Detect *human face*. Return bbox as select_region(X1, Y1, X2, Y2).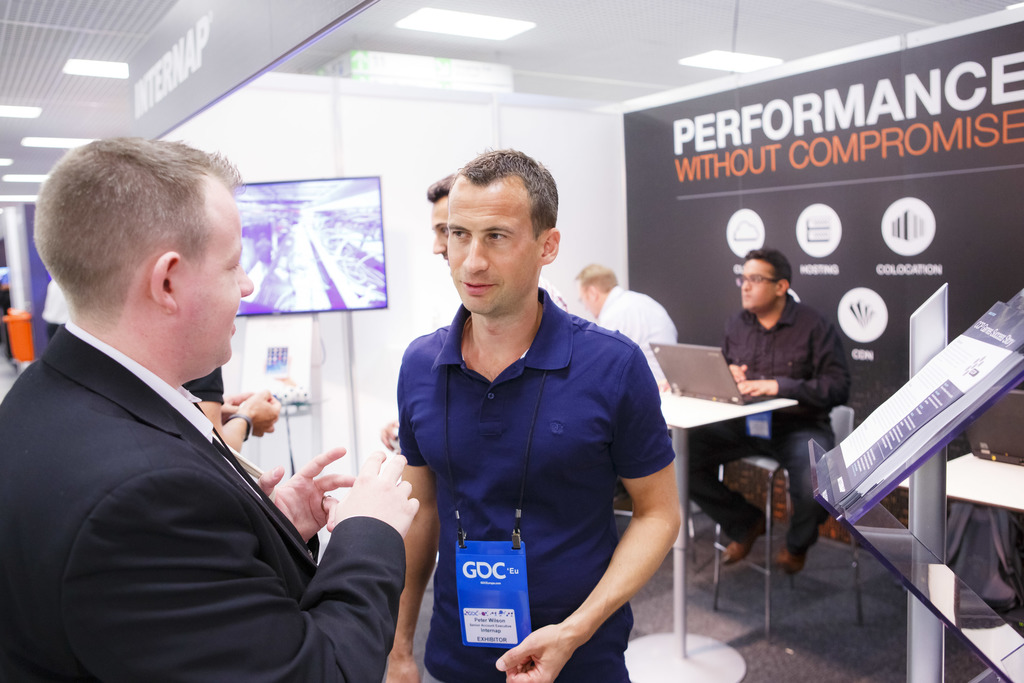
select_region(741, 258, 774, 311).
